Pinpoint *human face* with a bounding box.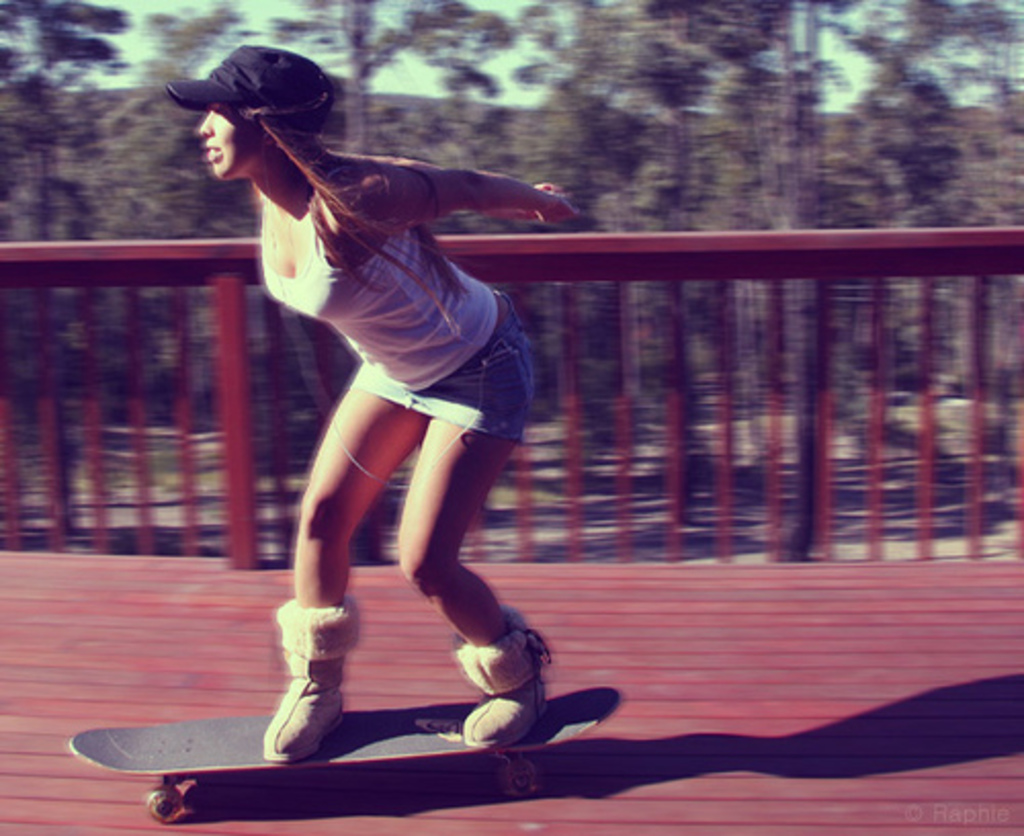
x1=199 y1=102 x2=250 y2=184.
